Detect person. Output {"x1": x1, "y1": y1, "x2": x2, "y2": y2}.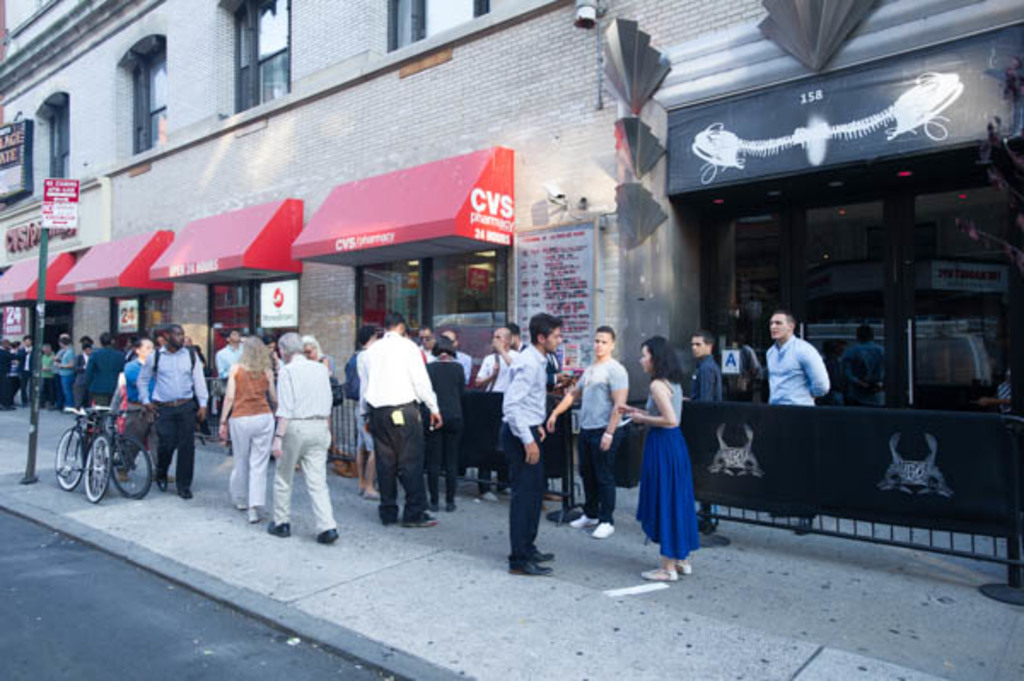
{"x1": 10, "y1": 345, "x2": 20, "y2": 399}.
